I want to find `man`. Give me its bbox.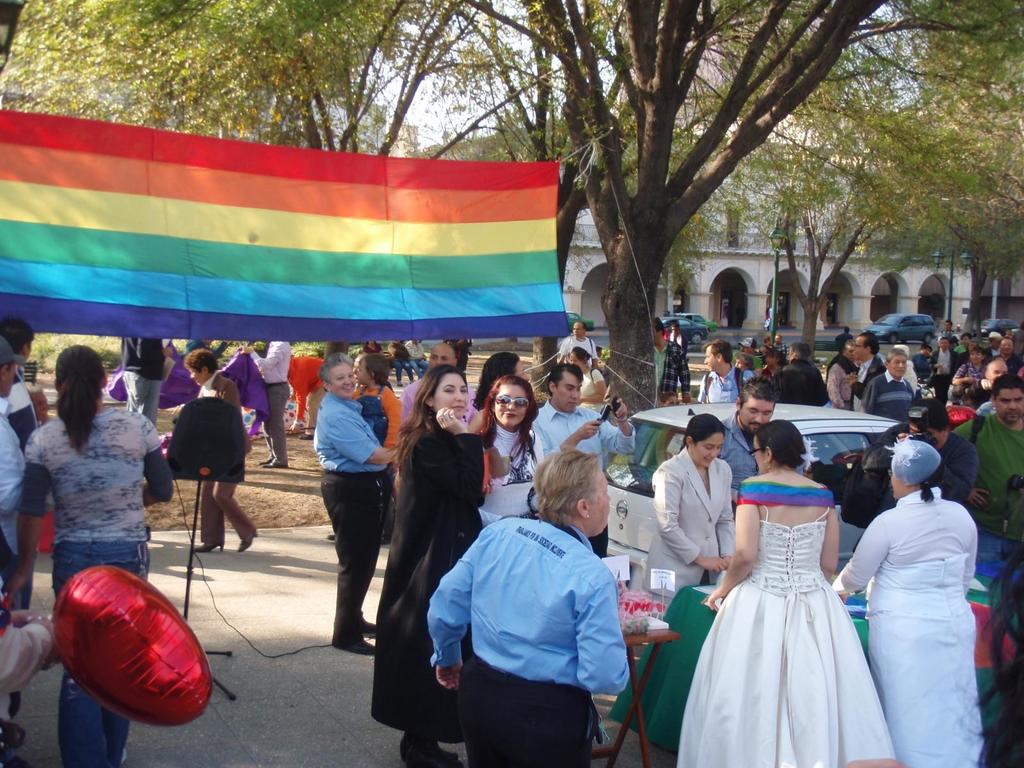
select_region(559, 323, 595, 360).
